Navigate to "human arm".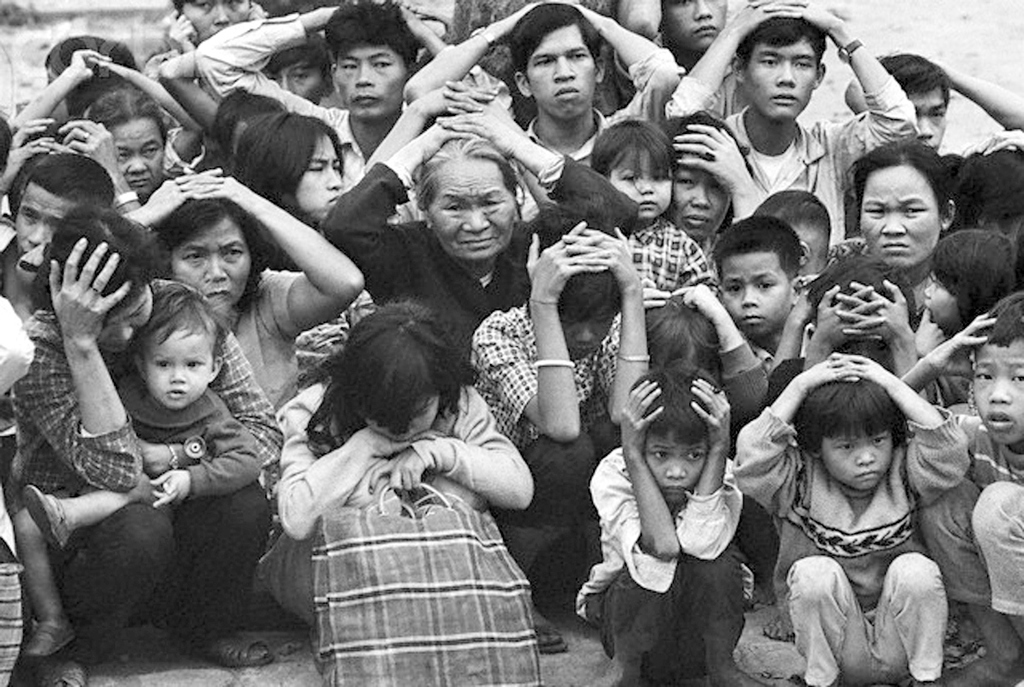
Navigation target: bbox(324, 116, 476, 309).
